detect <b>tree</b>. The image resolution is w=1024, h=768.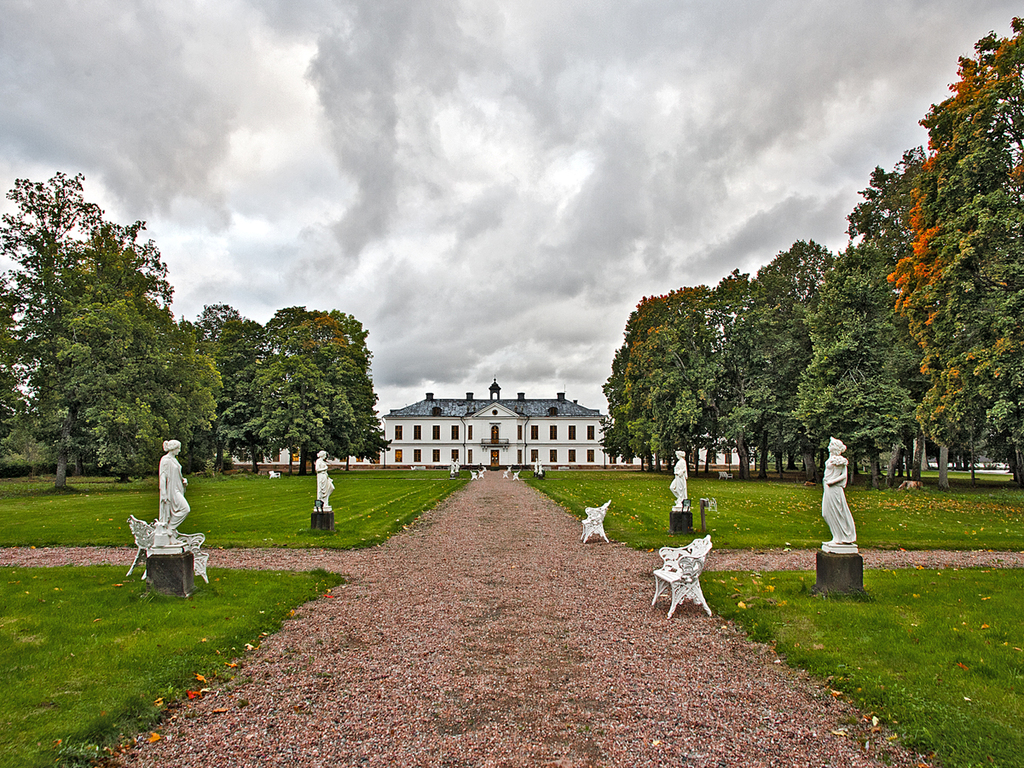
193/286/382/481.
